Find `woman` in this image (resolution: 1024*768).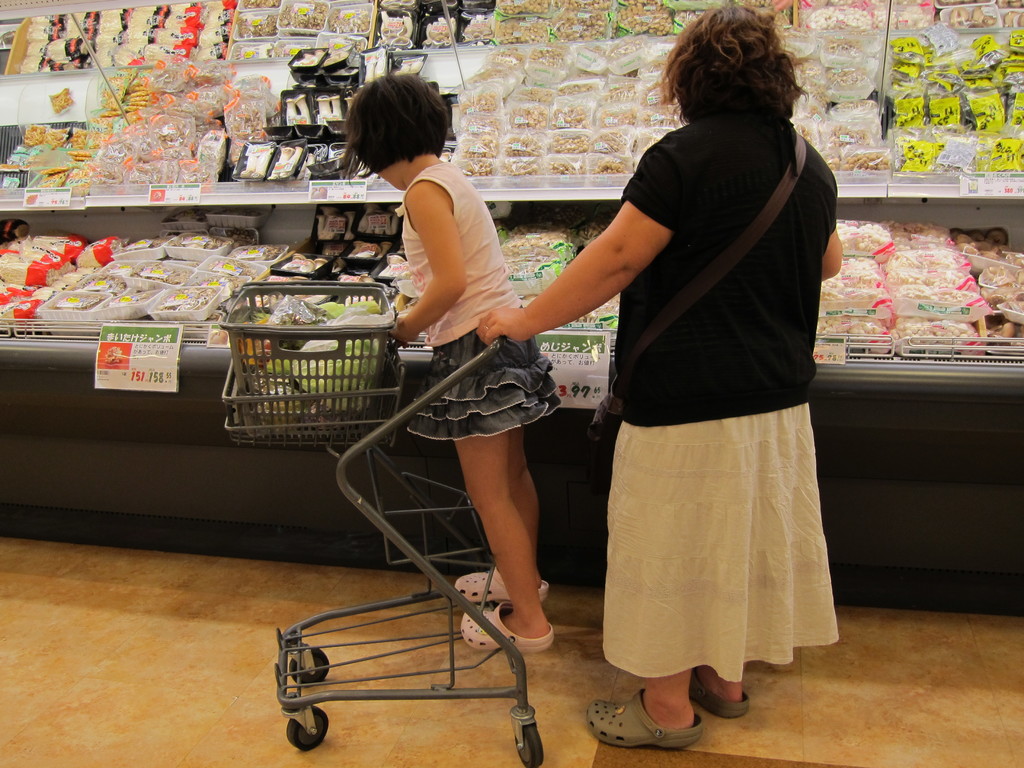
(401,10,856,695).
